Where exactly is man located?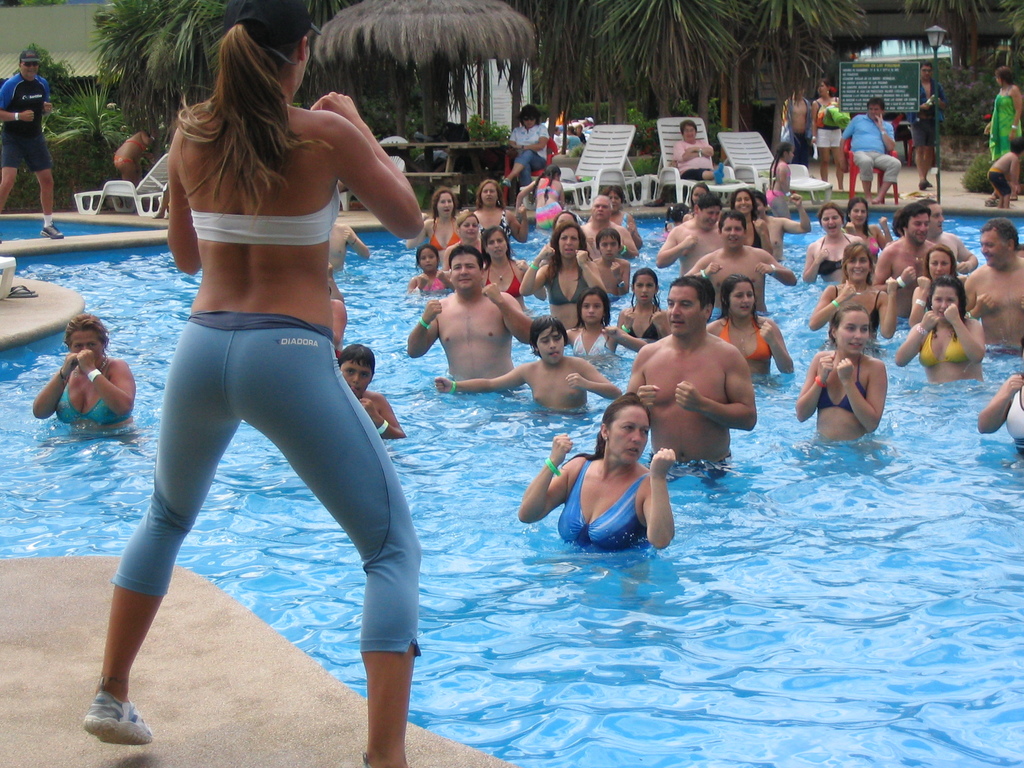
Its bounding box is [633, 275, 766, 491].
